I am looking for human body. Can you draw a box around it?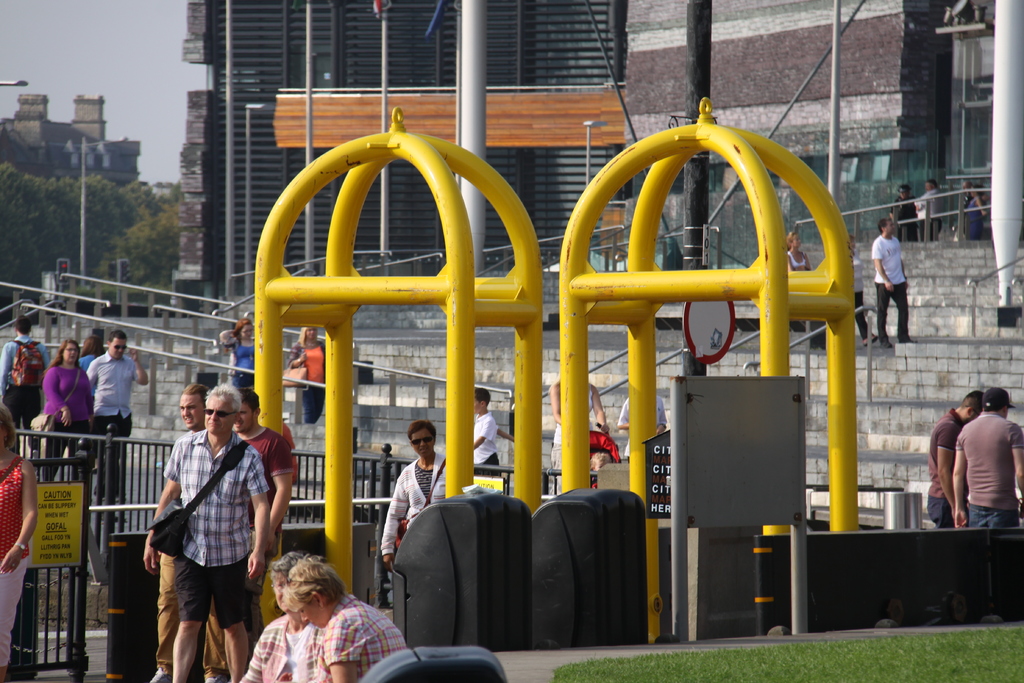
Sure, the bounding box is (x1=783, y1=247, x2=822, y2=273).
